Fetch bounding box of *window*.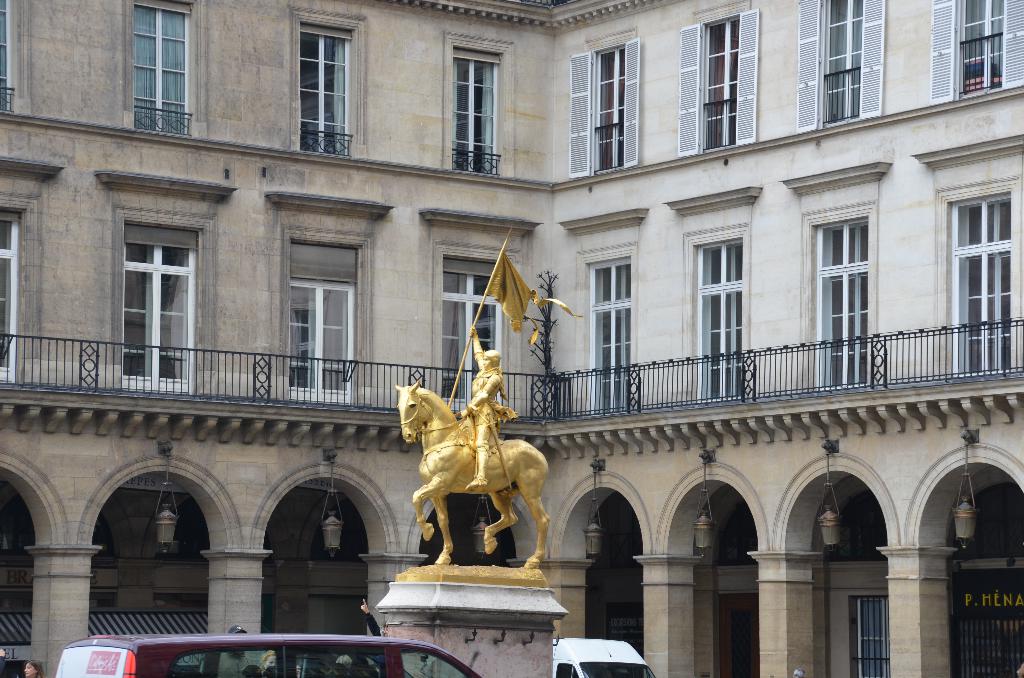
Bbox: rect(565, 44, 641, 175).
